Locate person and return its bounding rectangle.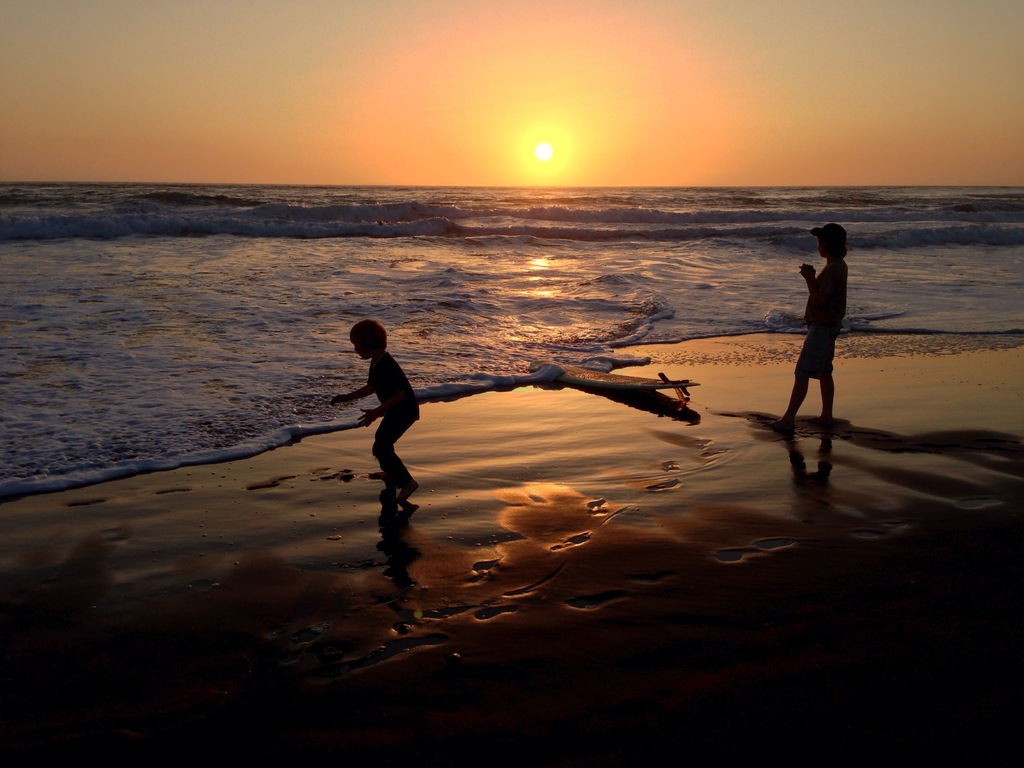
bbox(771, 226, 852, 435).
